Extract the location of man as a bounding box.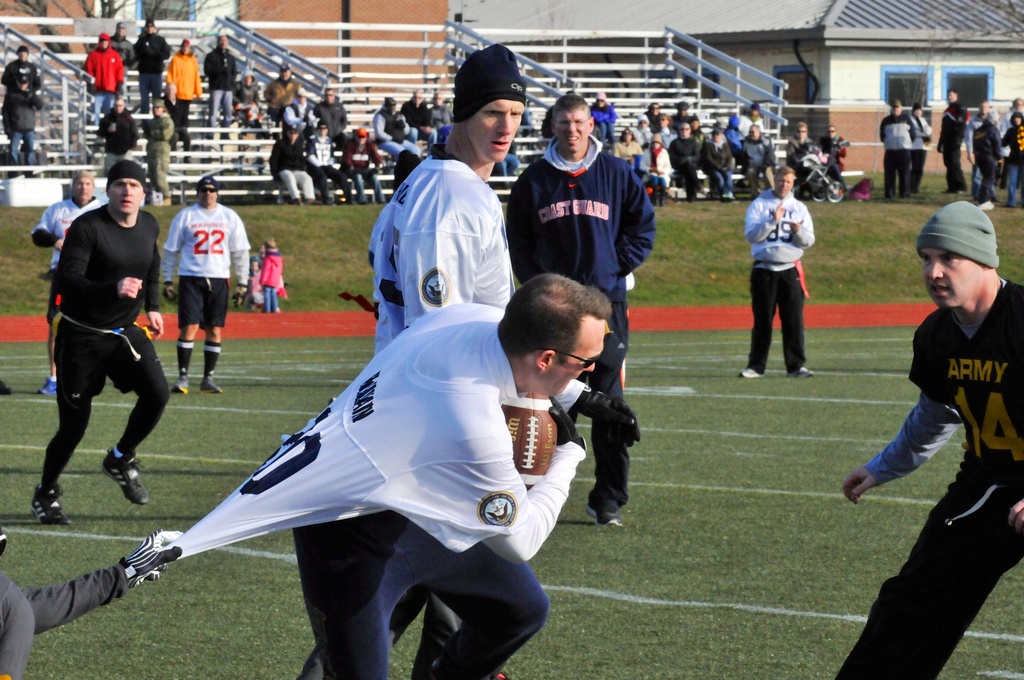
{"left": 425, "top": 90, "right": 452, "bottom": 128}.
